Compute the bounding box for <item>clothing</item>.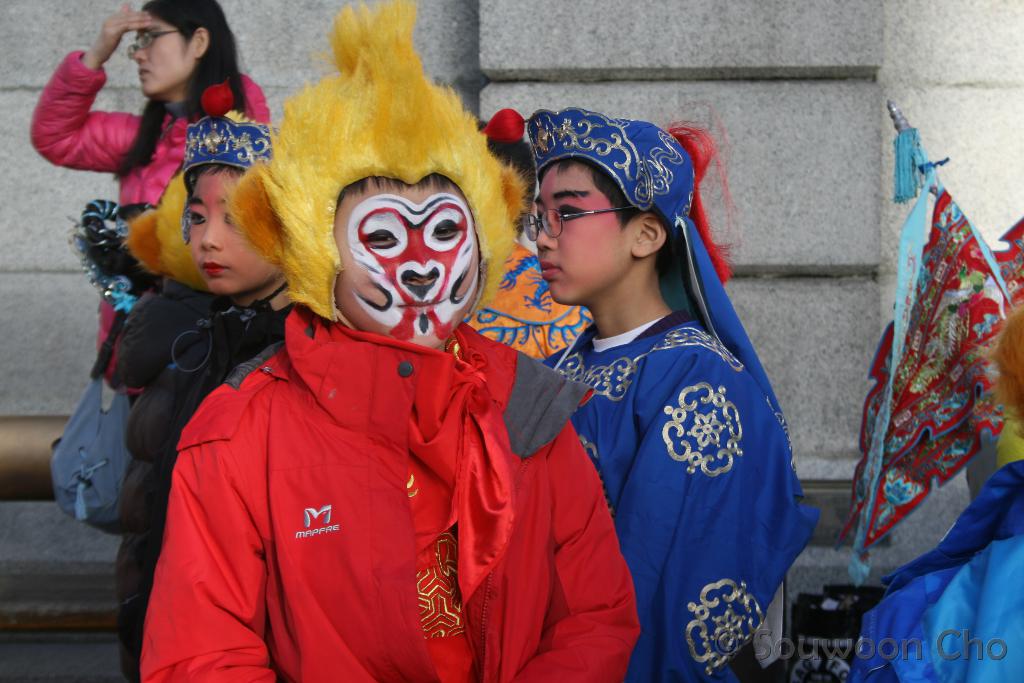
crop(97, 281, 321, 670).
